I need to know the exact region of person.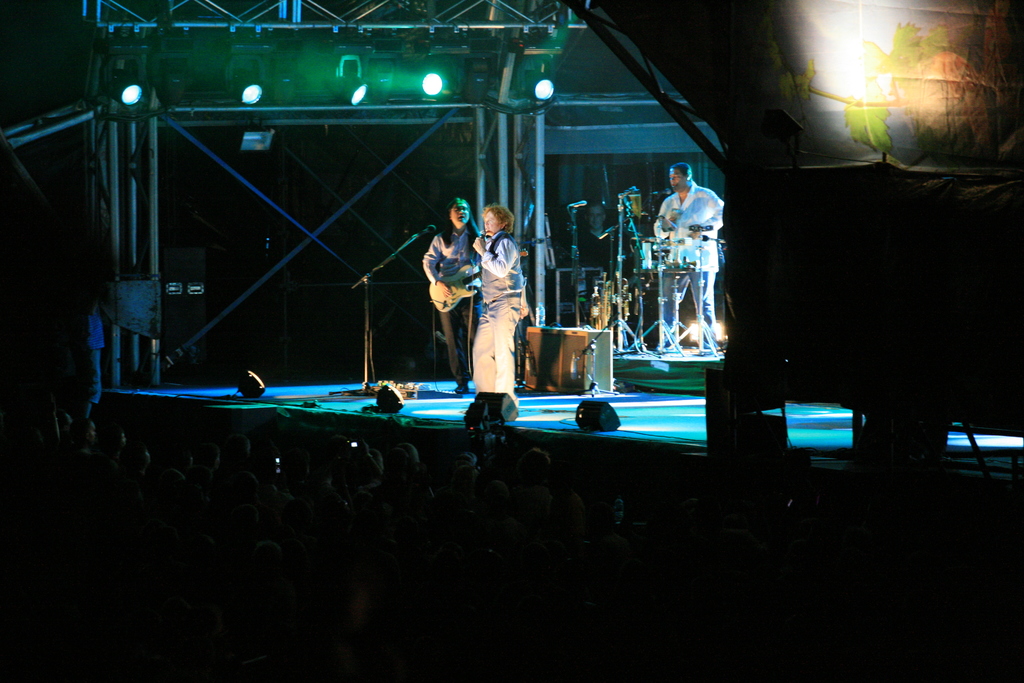
Region: (662, 167, 714, 400).
